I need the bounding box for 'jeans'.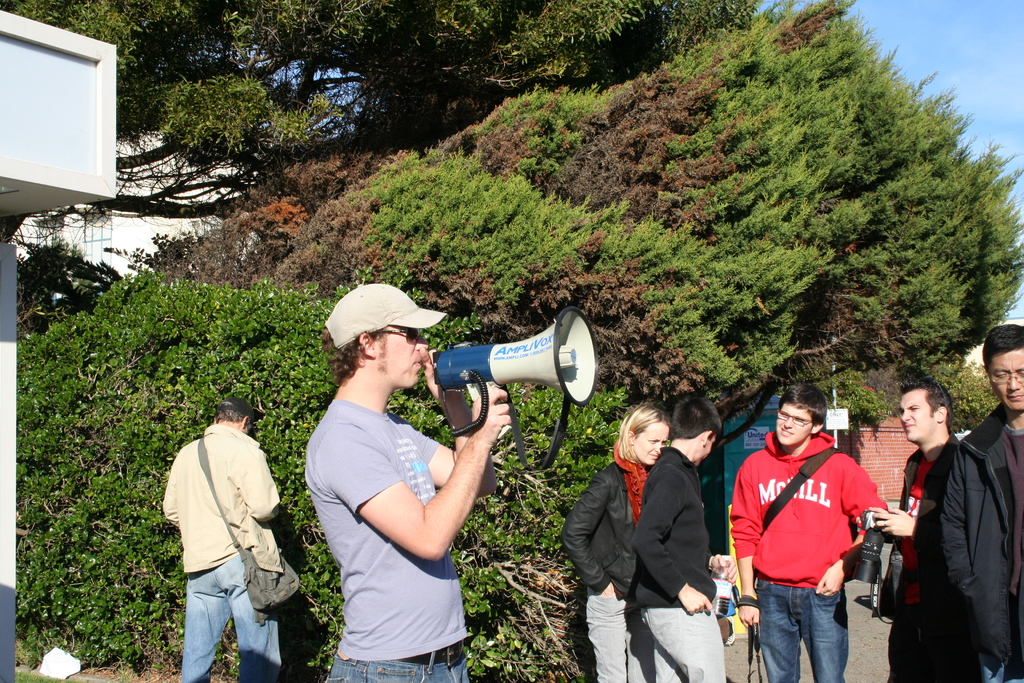
Here it is: (888,618,1006,682).
